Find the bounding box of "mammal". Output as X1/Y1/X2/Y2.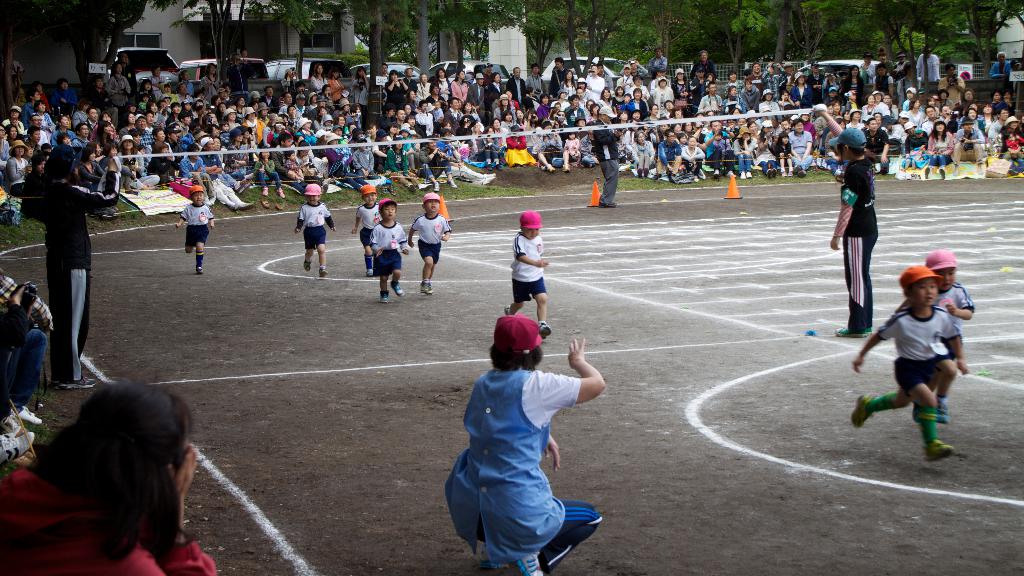
0/279/42/425.
